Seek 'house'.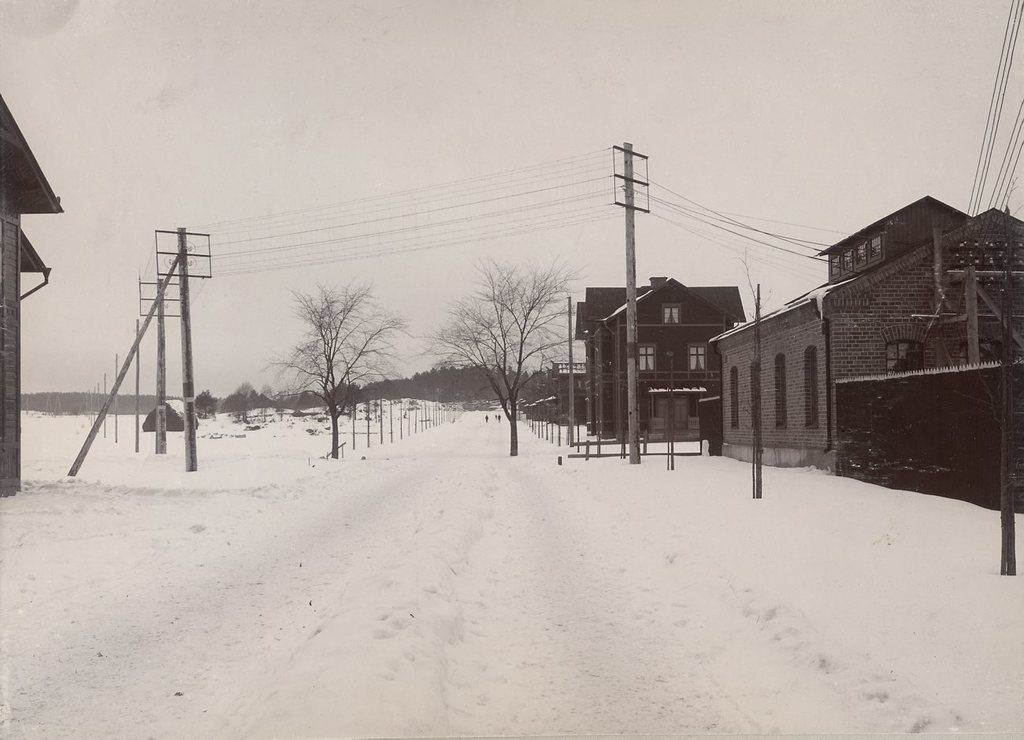
[left=707, top=188, right=1022, bottom=479].
